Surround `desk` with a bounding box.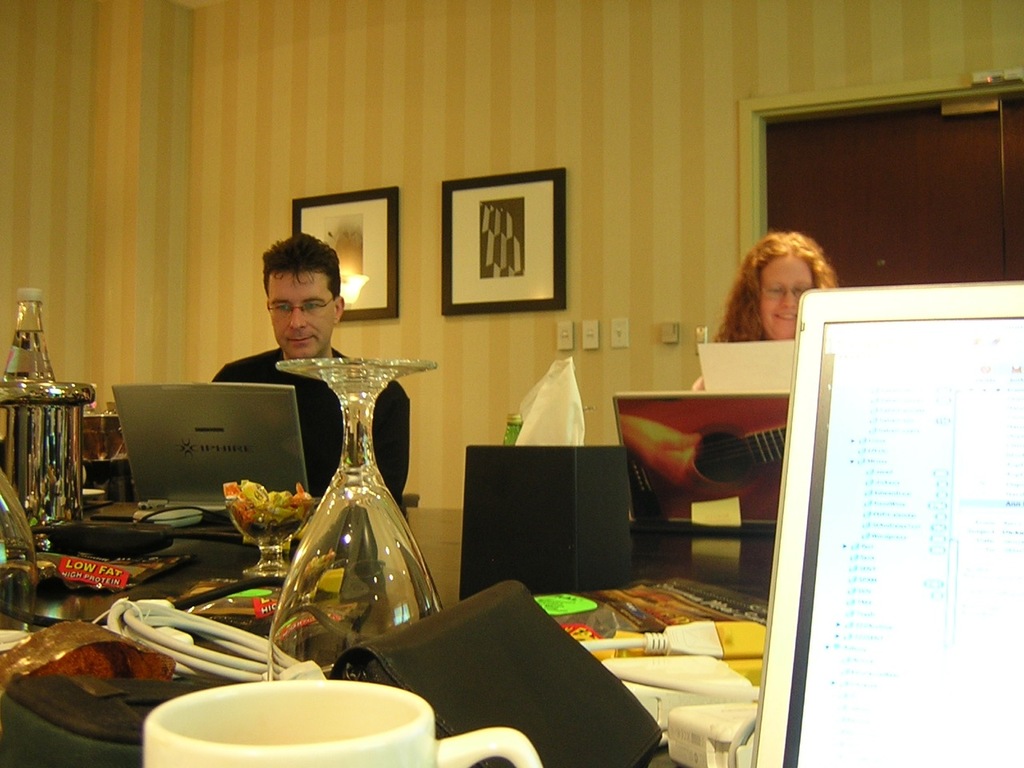
0:501:776:767.
